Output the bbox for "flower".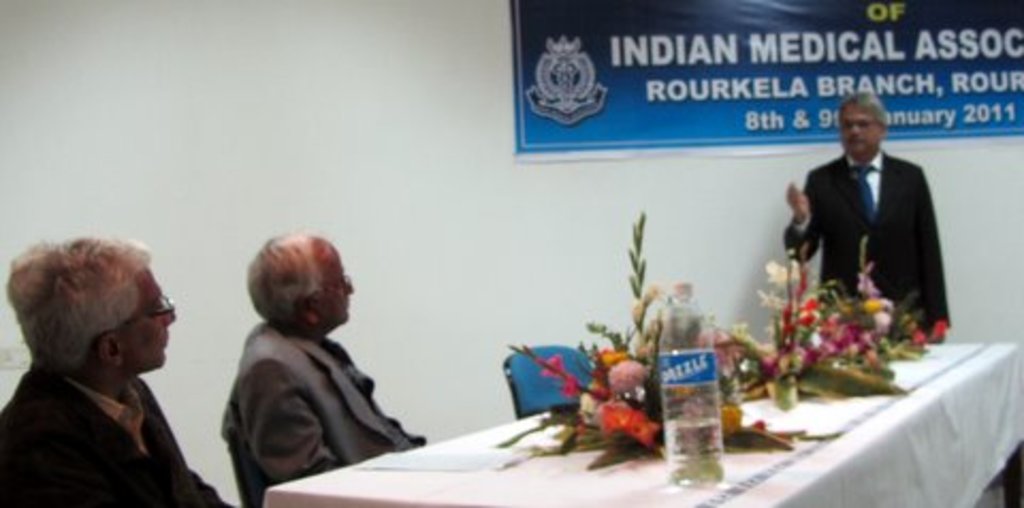
locate(610, 361, 642, 391).
